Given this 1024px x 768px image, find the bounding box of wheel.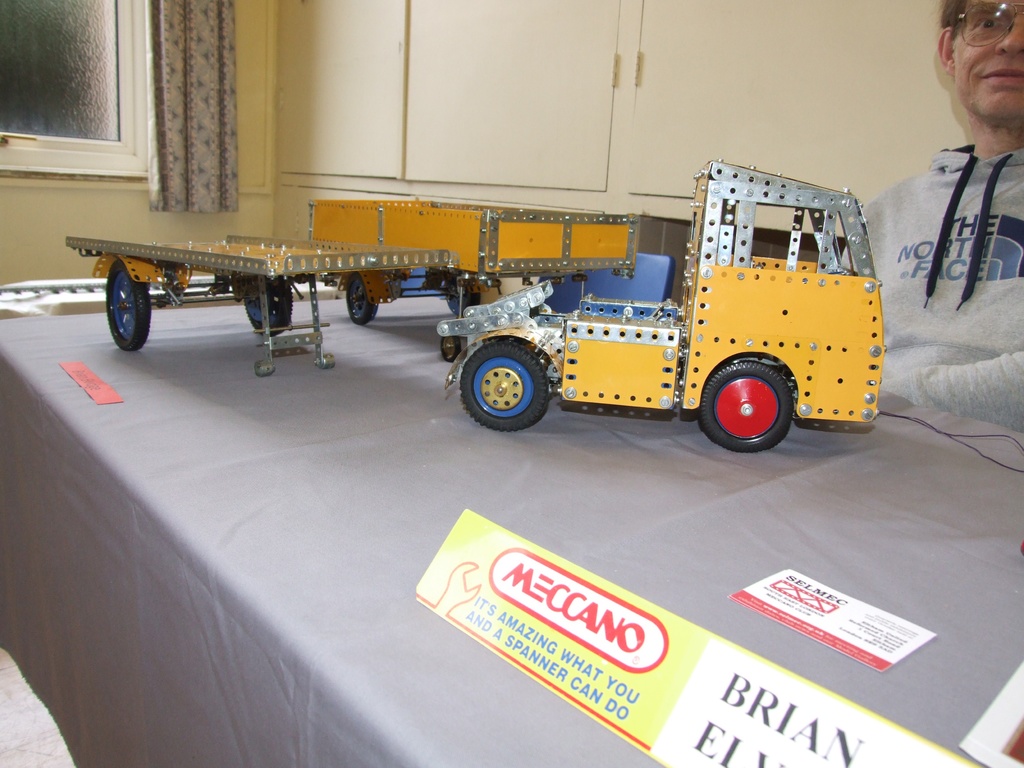
left=348, top=269, right=376, bottom=322.
